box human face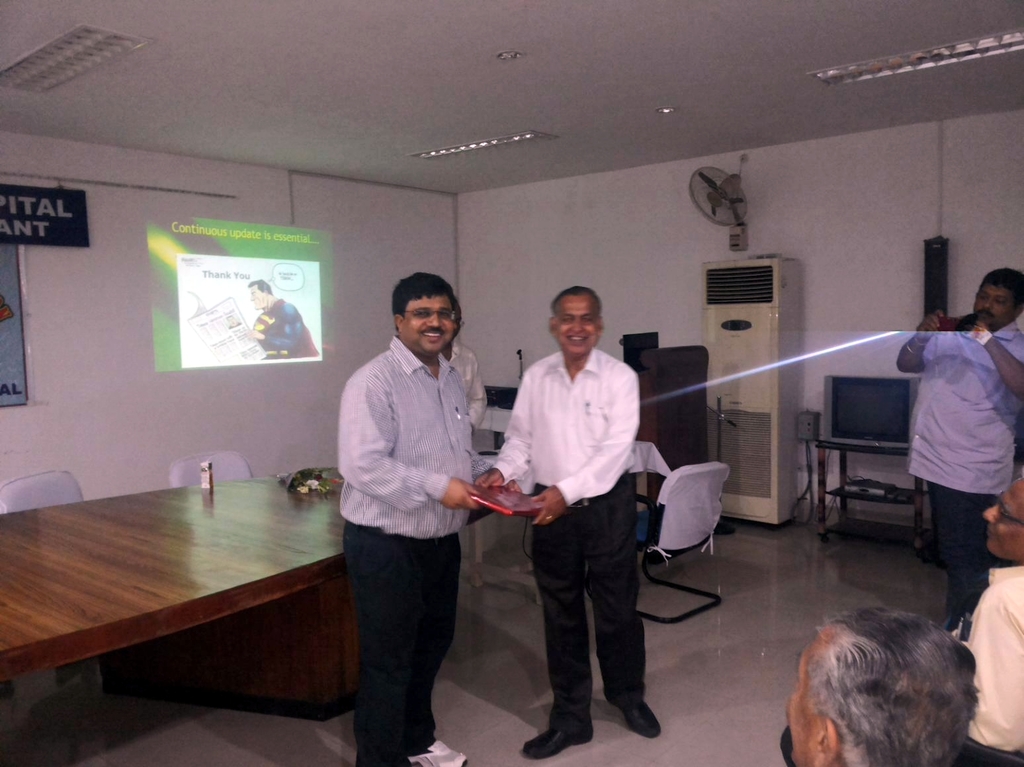
l=400, t=299, r=448, b=346
